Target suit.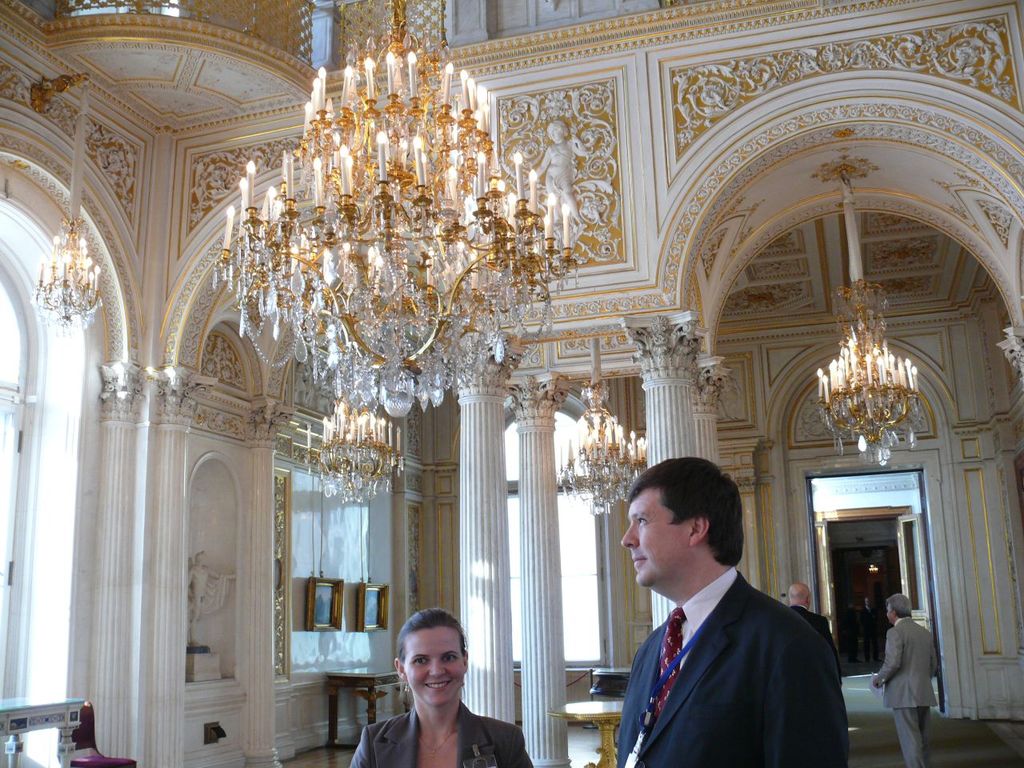
Target region: [871, 618, 946, 767].
